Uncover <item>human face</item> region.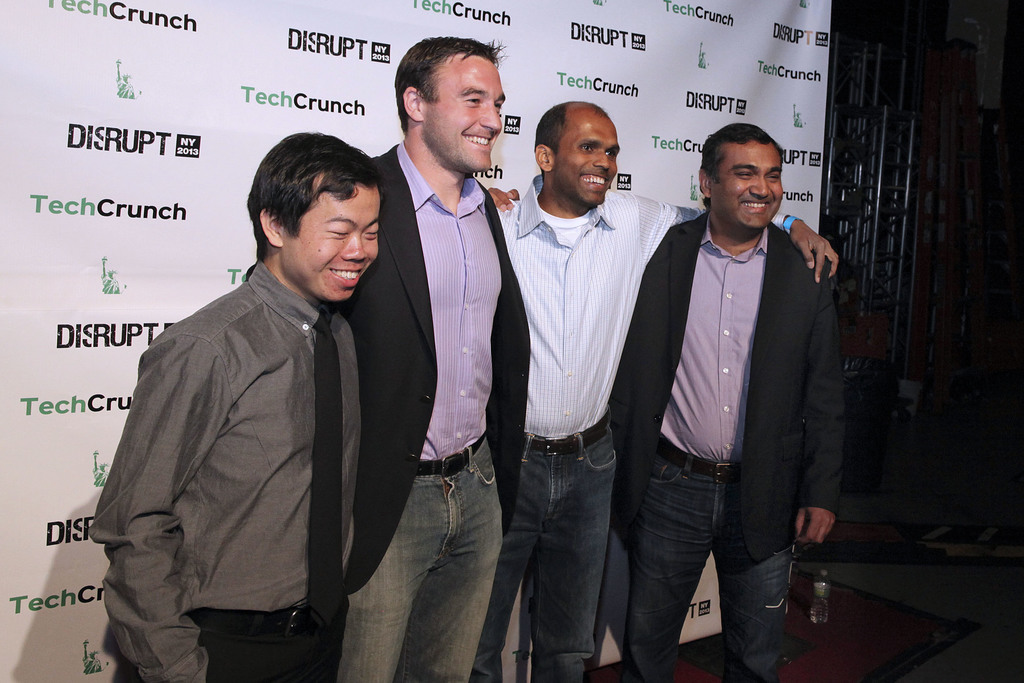
Uncovered: region(559, 119, 620, 204).
